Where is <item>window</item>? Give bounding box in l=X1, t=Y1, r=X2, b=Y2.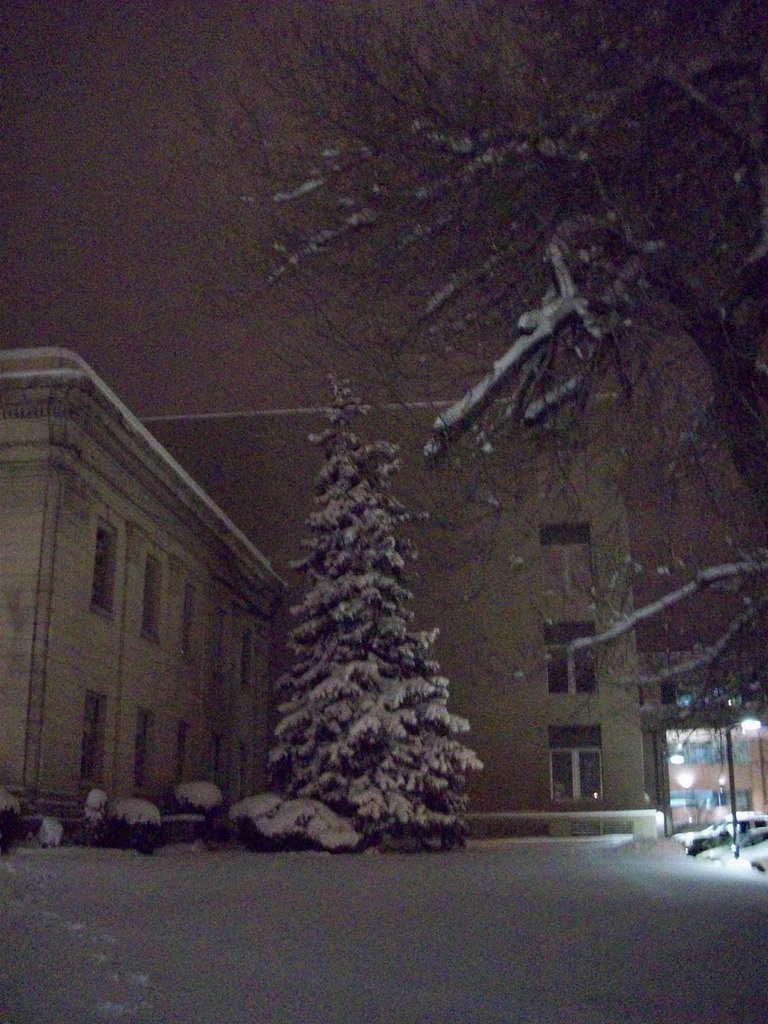
l=95, t=518, r=119, b=618.
